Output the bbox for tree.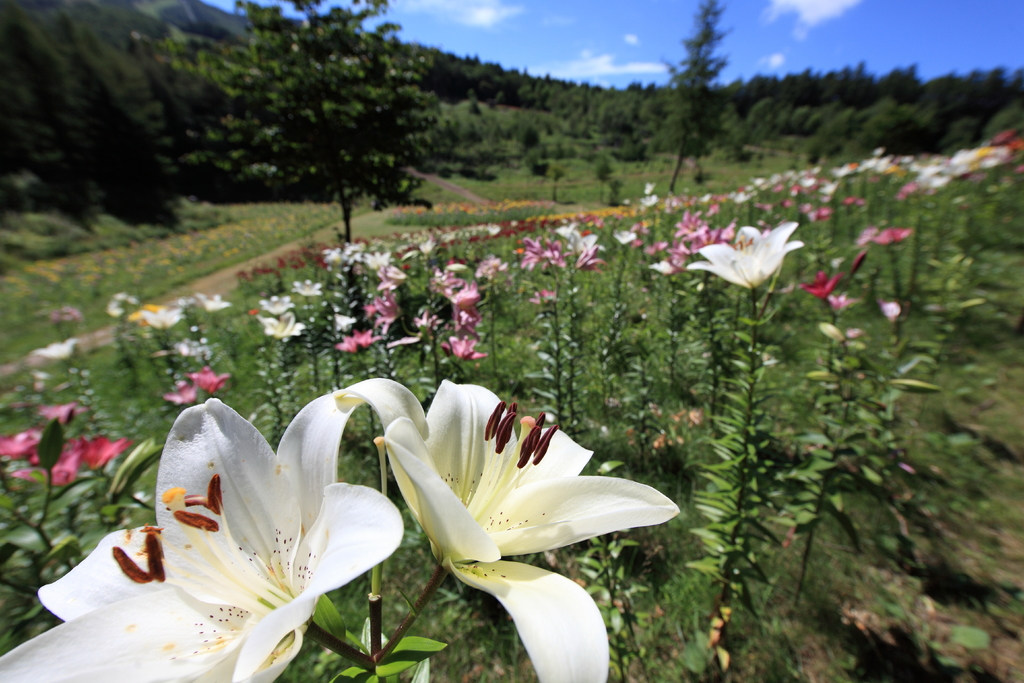
pyautogui.locateOnScreen(167, 0, 436, 238).
